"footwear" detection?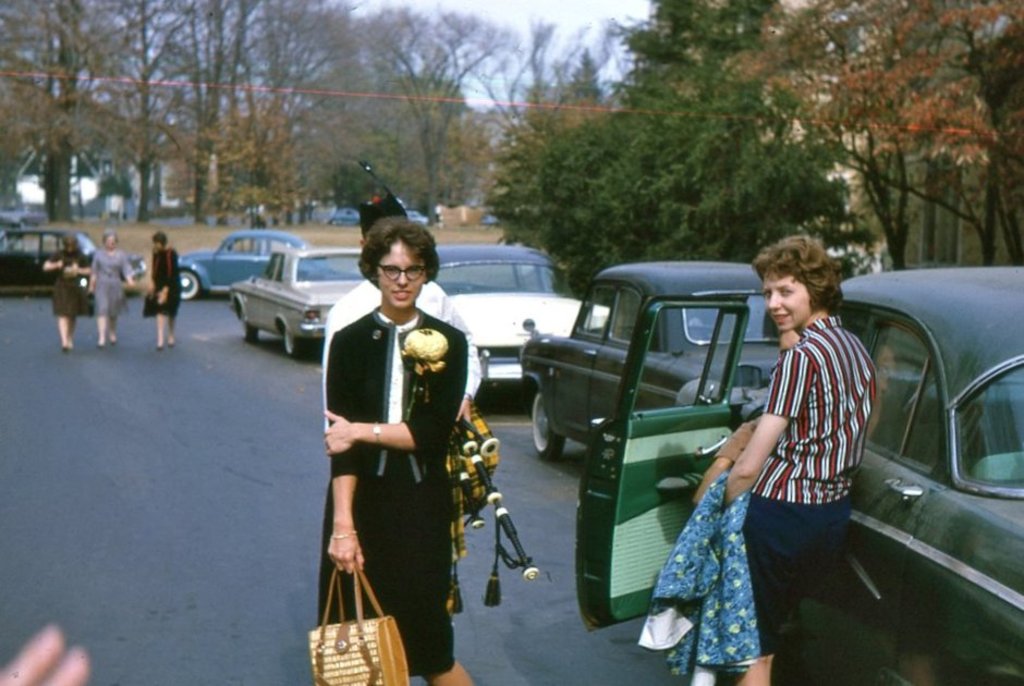
93, 338, 107, 353
